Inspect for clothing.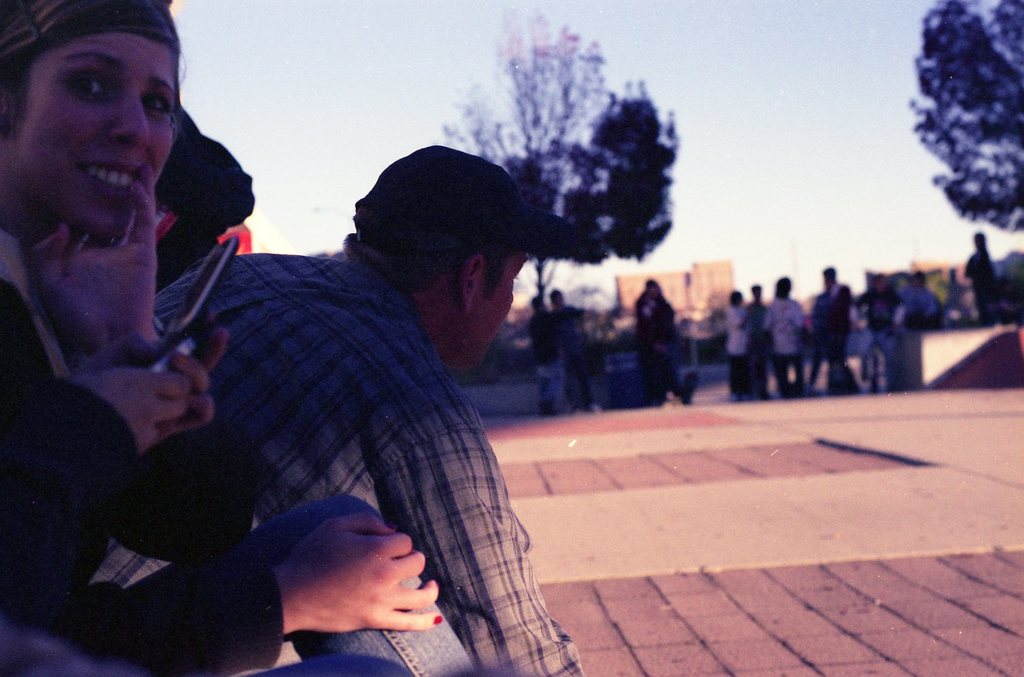
Inspection: {"left": 742, "top": 297, "right": 772, "bottom": 388}.
